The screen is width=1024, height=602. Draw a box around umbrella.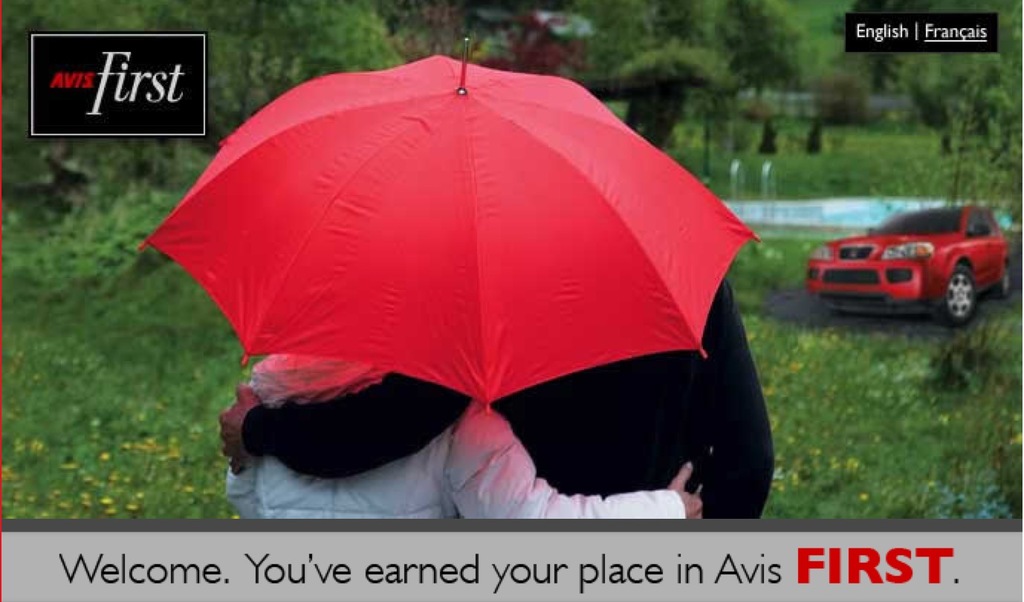
box=[139, 37, 765, 414].
